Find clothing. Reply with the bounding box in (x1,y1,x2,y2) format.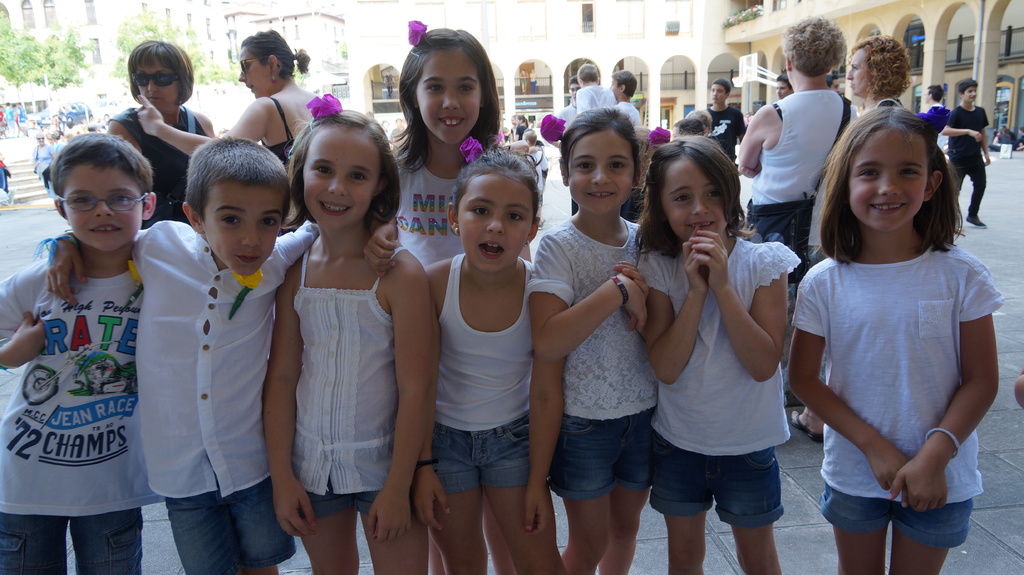
(920,97,954,143).
